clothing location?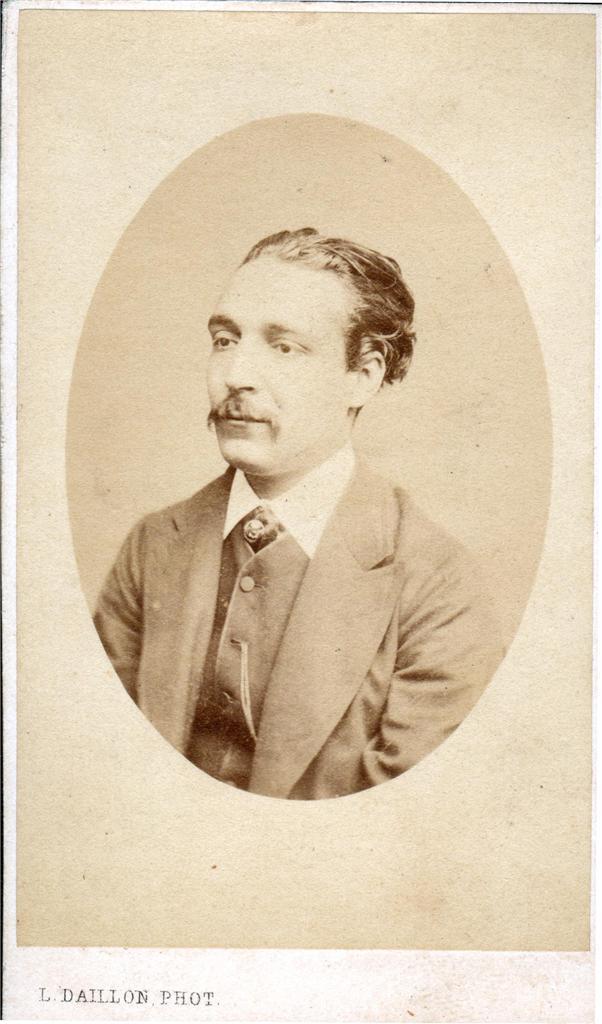
{"x1": 74, "y1": 426, "x2": 516, "y2": 807}
